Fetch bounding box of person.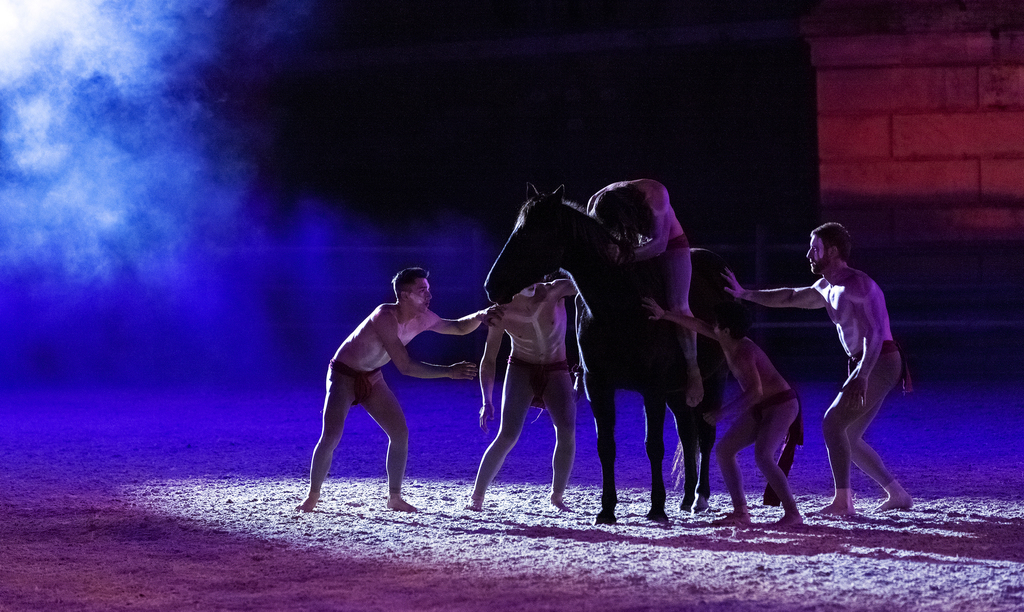
Bbox: bbox=[784, 213, 910, 528].
